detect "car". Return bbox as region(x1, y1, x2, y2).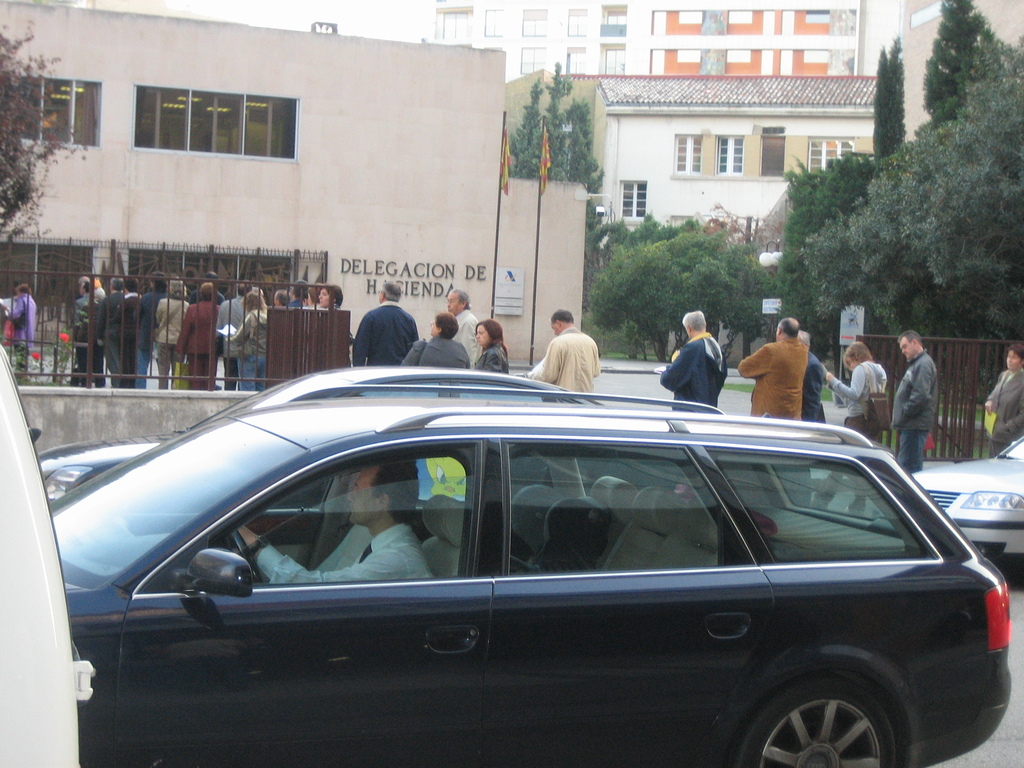
region(35, 364, 602, 495).
